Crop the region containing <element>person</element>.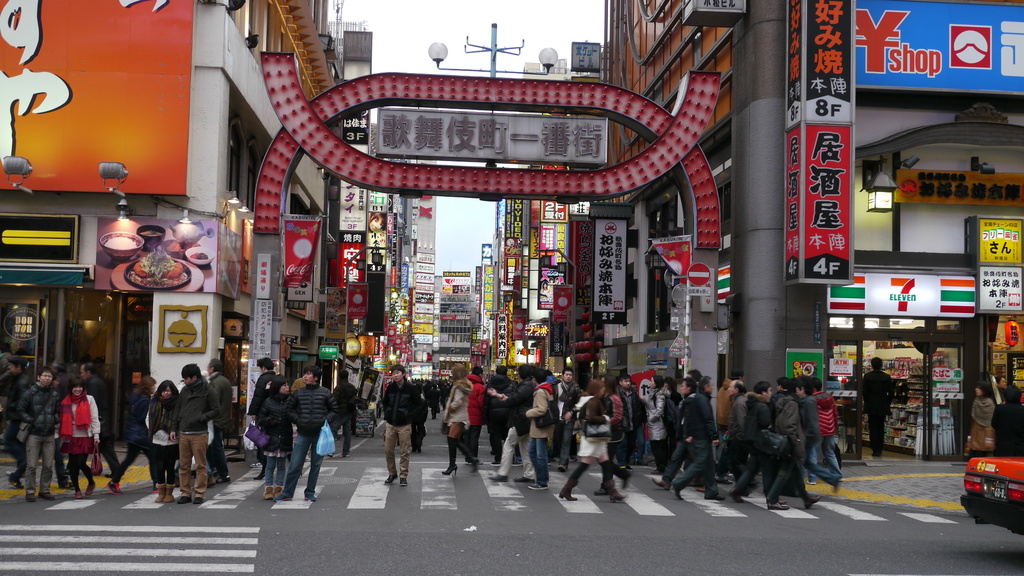
Crop region: [61, 380, 98, 499].
